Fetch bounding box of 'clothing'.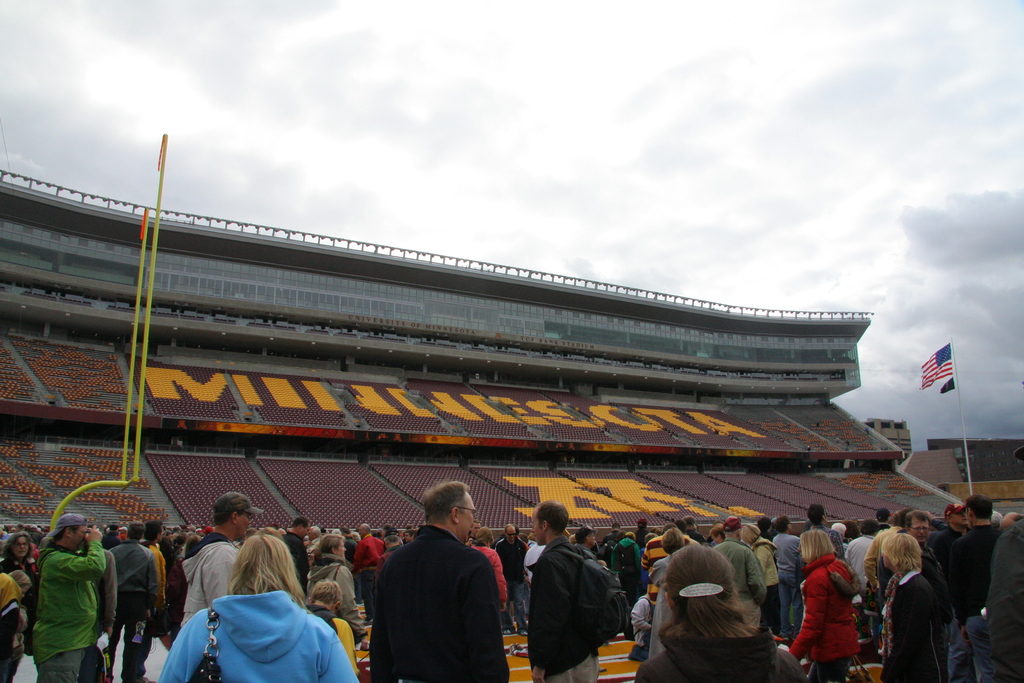
Bbox: 703, 536, 769, 623.
